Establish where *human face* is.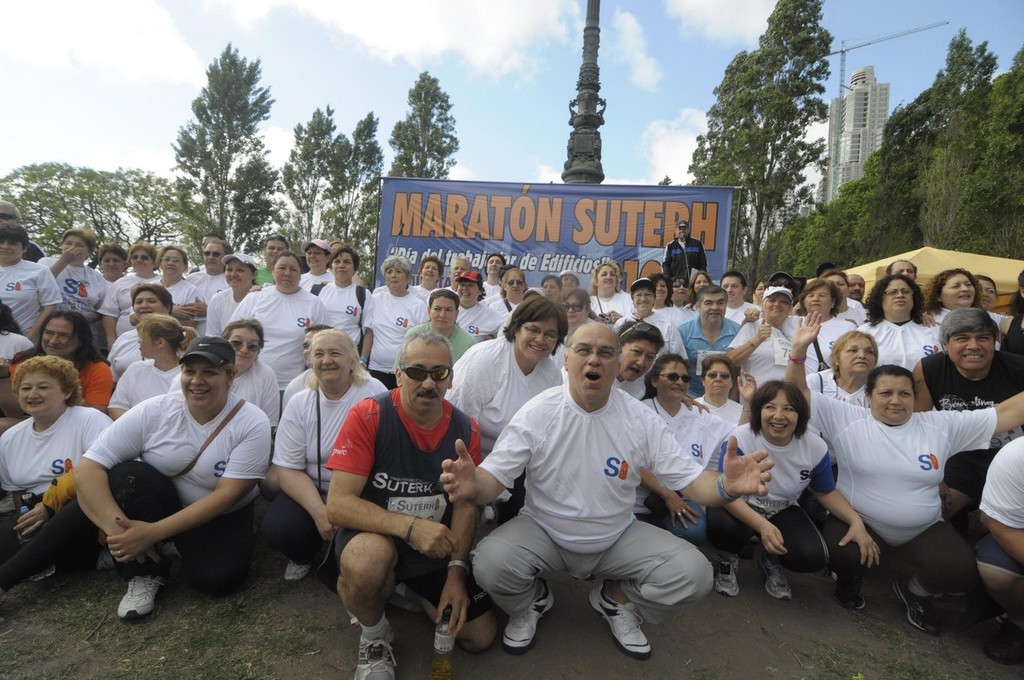
Established at (x1=719, y1=273, x2=742, y2=304).
